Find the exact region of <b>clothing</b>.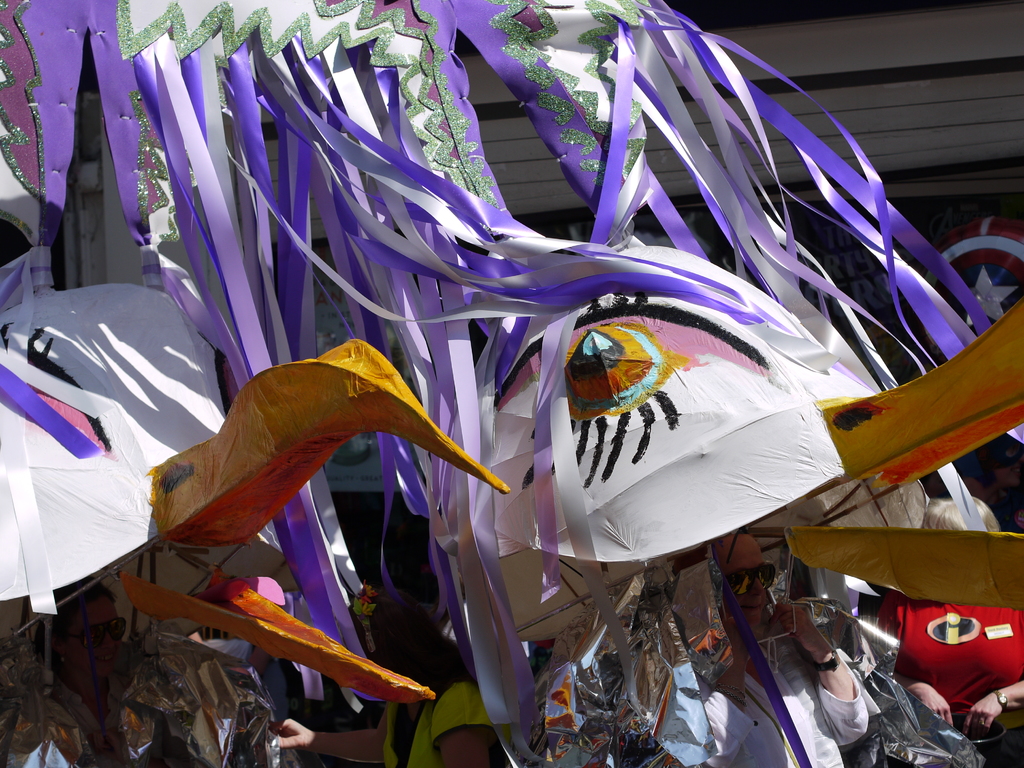
Exact region: pyautogui.locateOnScreen(404, 676, 509, 767).
